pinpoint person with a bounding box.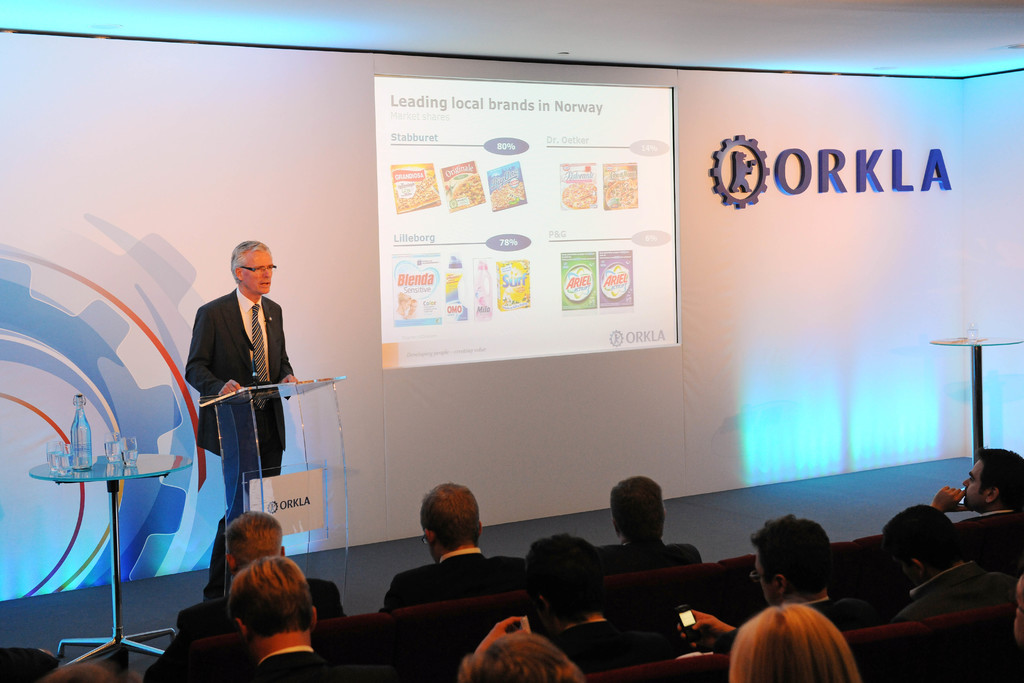
<box>192,218,300,531</box>.
